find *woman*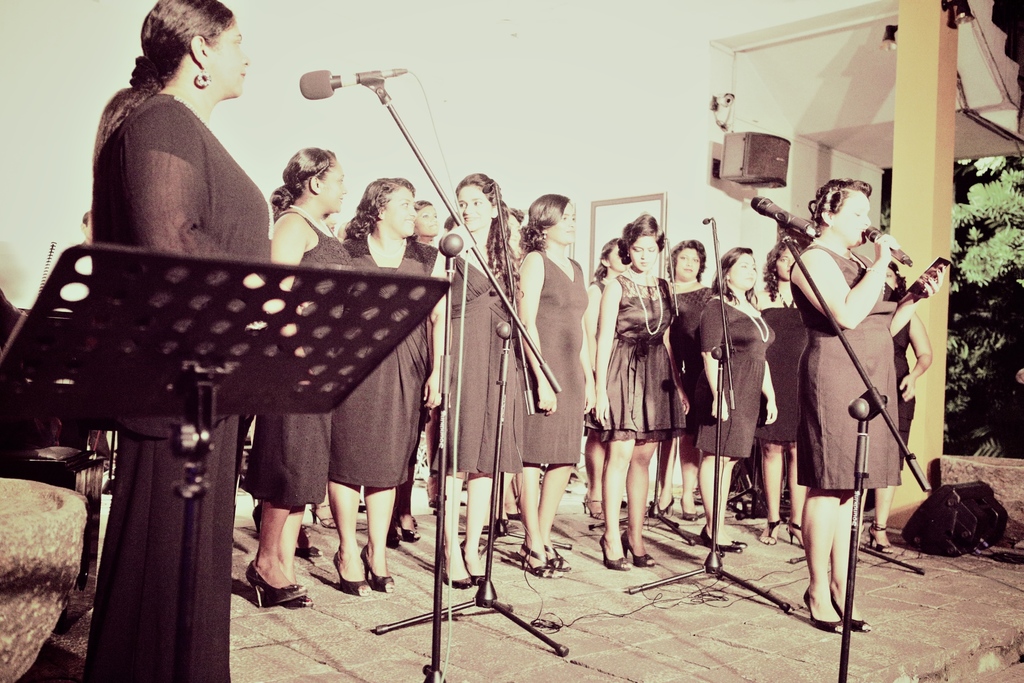
688 244 777 559
